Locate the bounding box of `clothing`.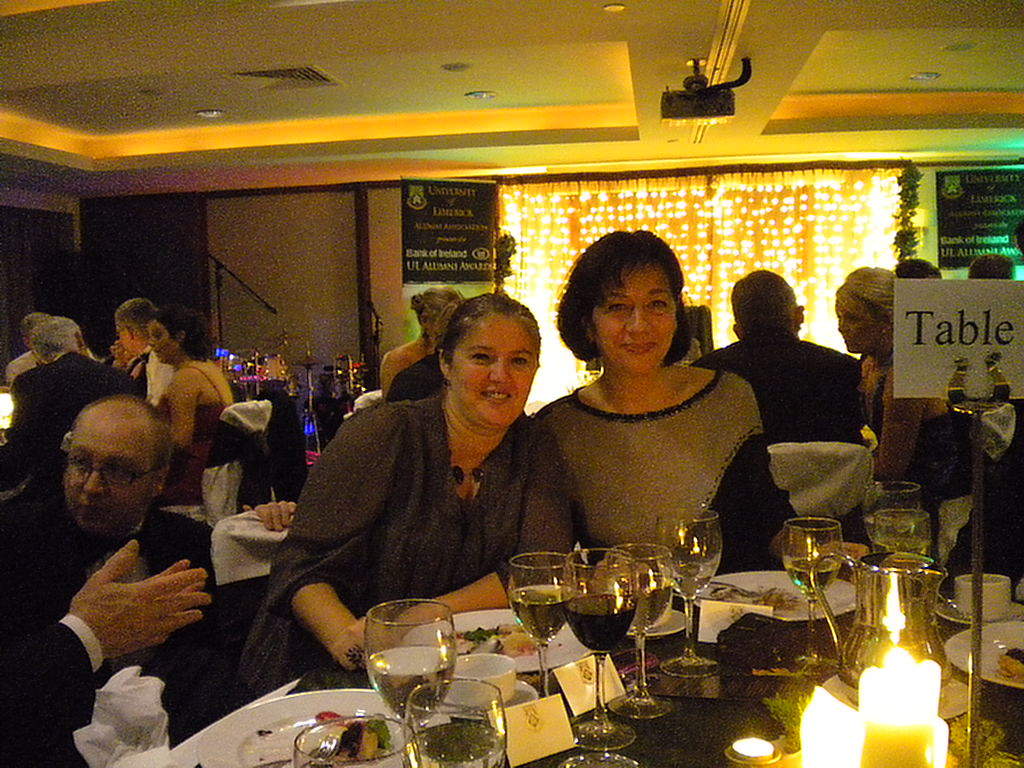
Bounding box: {"left": 0, "top": 607, "right": 103, "bottom": 755}.
